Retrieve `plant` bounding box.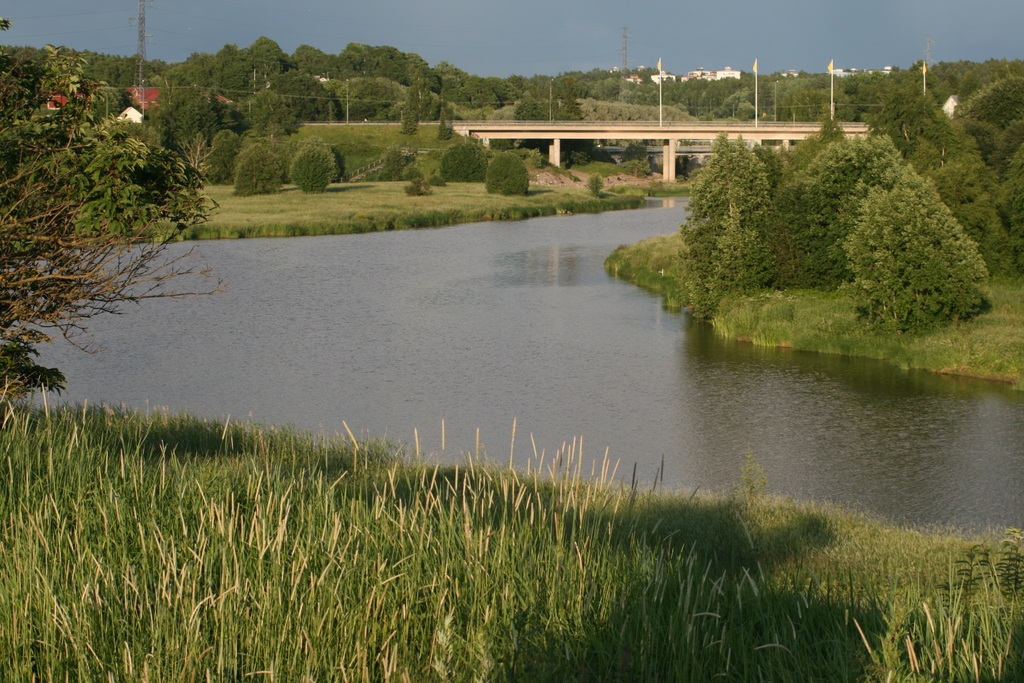
Bounding box: bbox(589, 176, 602, 196).
